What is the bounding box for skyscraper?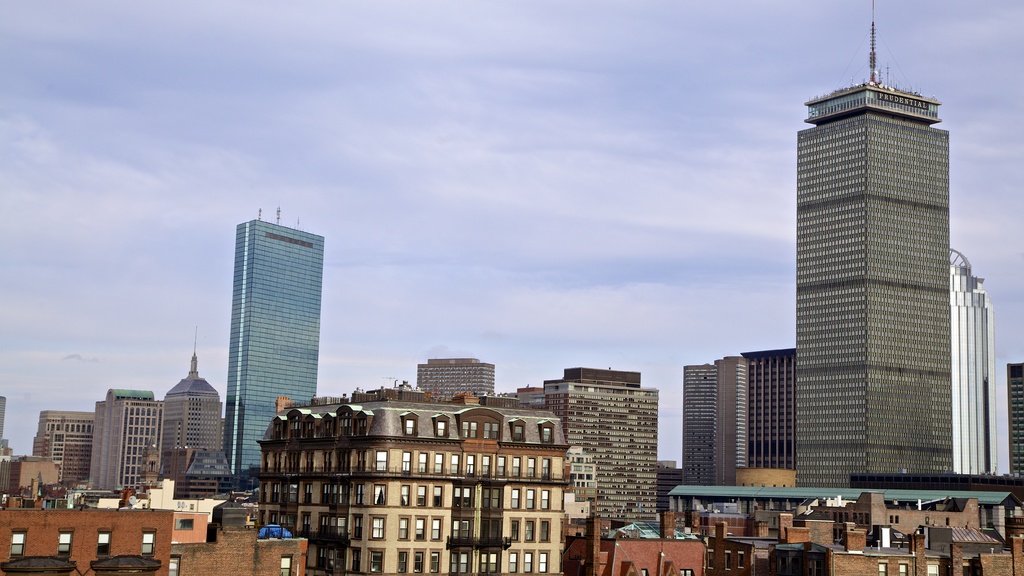
x1=30 y1=409 x2=81 y2=489.
